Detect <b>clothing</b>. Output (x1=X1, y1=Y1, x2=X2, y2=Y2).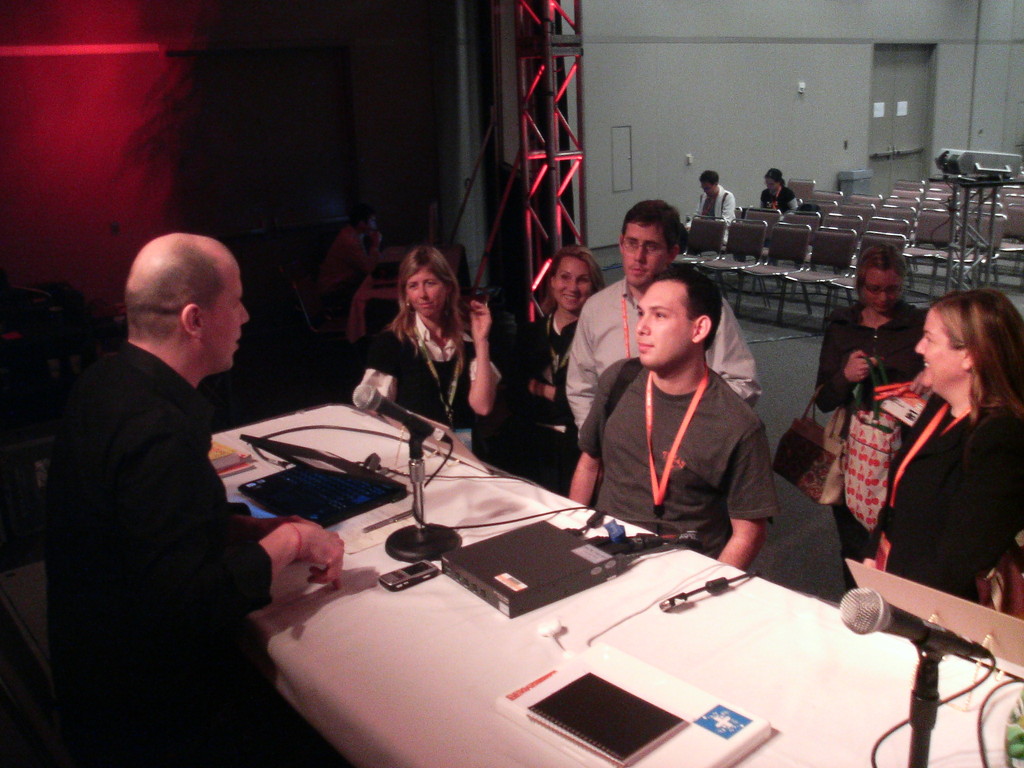
(x1=353, y1=312, x2=502, y2=450).
